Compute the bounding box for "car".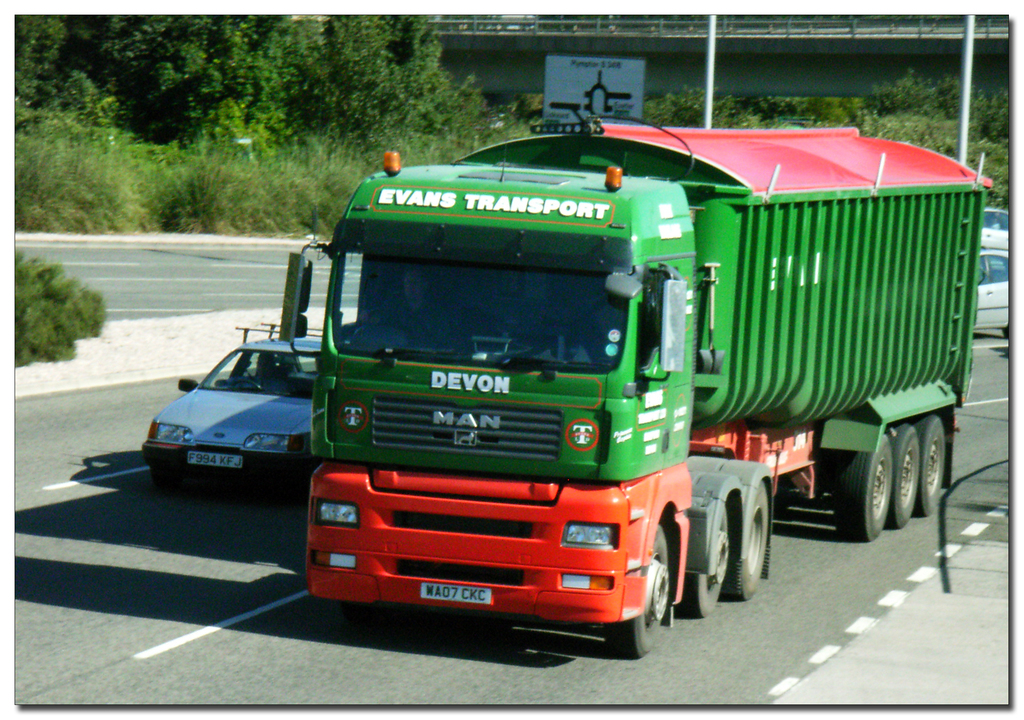
{"x1": 982, "y1": 206, "x2": 1012, "y2": 254}.
